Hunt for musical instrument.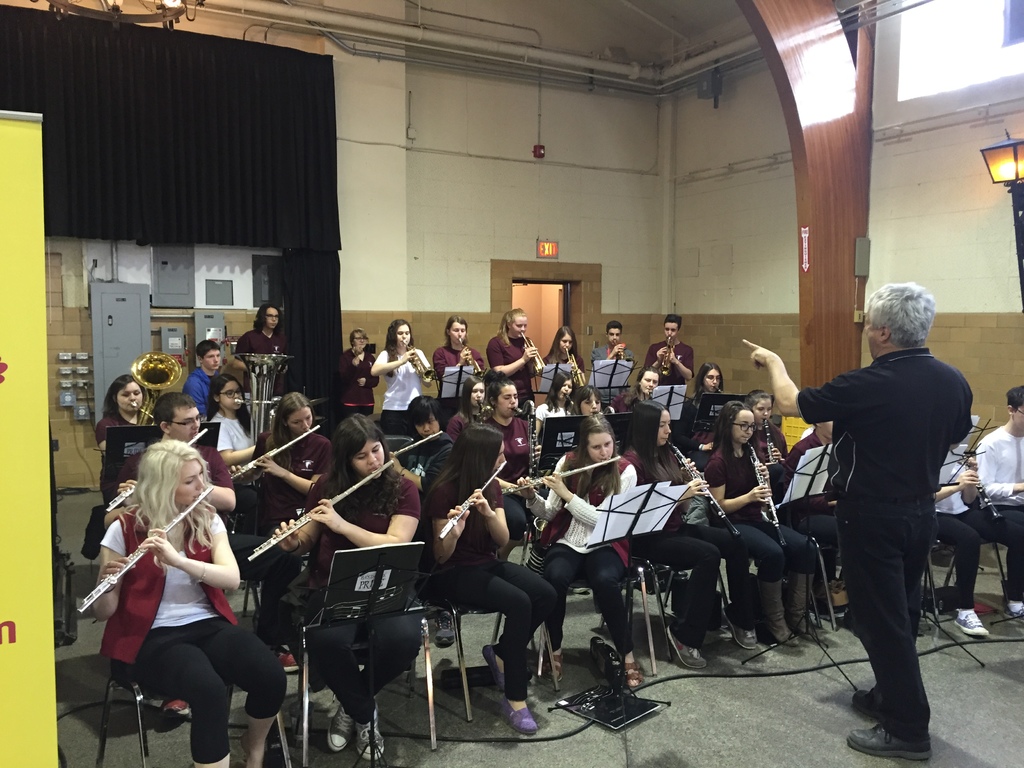
Hunted down at 244/454/395/565.
